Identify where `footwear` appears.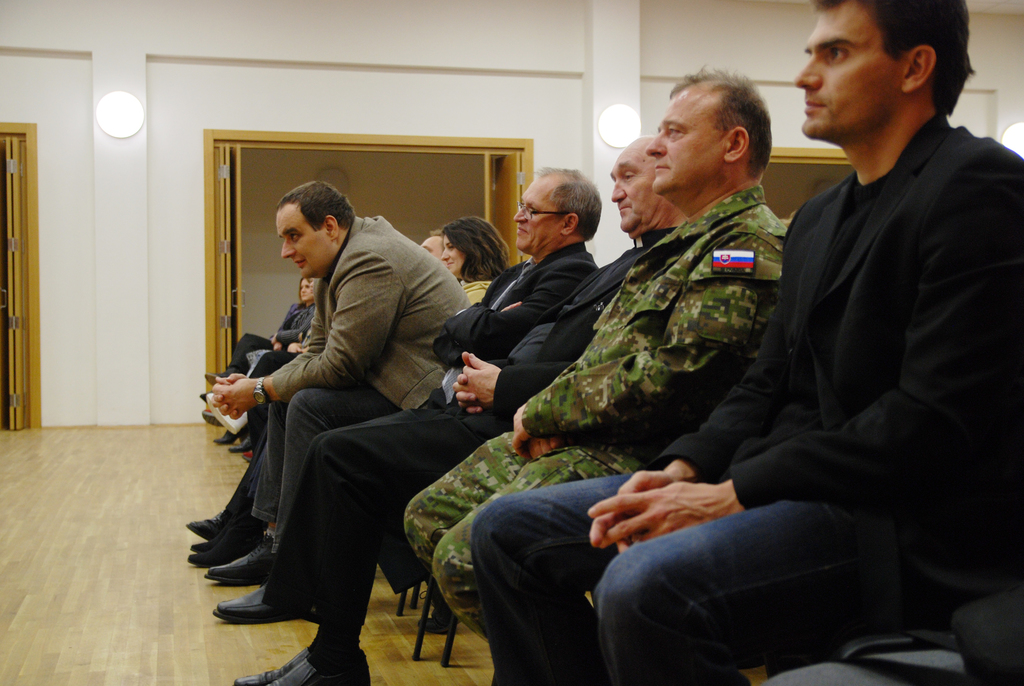
Appears at [x1=212, y1=429, x2=244, y2=444].
